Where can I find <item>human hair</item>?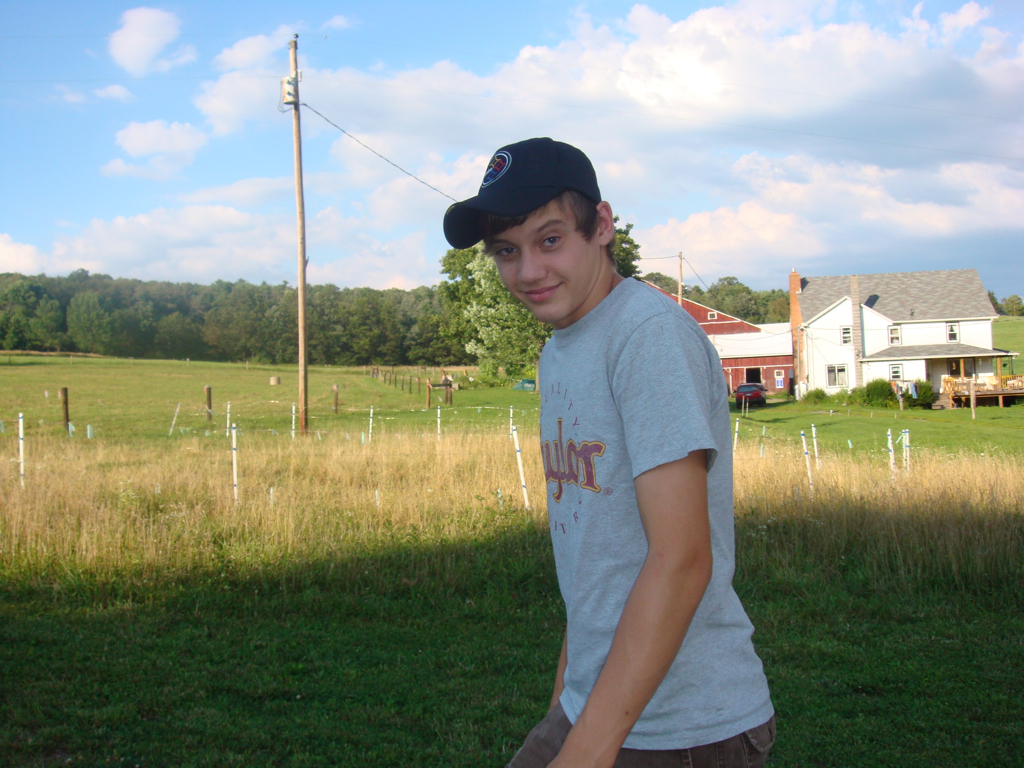
You can find it at l=479, t=199, r=618, b=262.
